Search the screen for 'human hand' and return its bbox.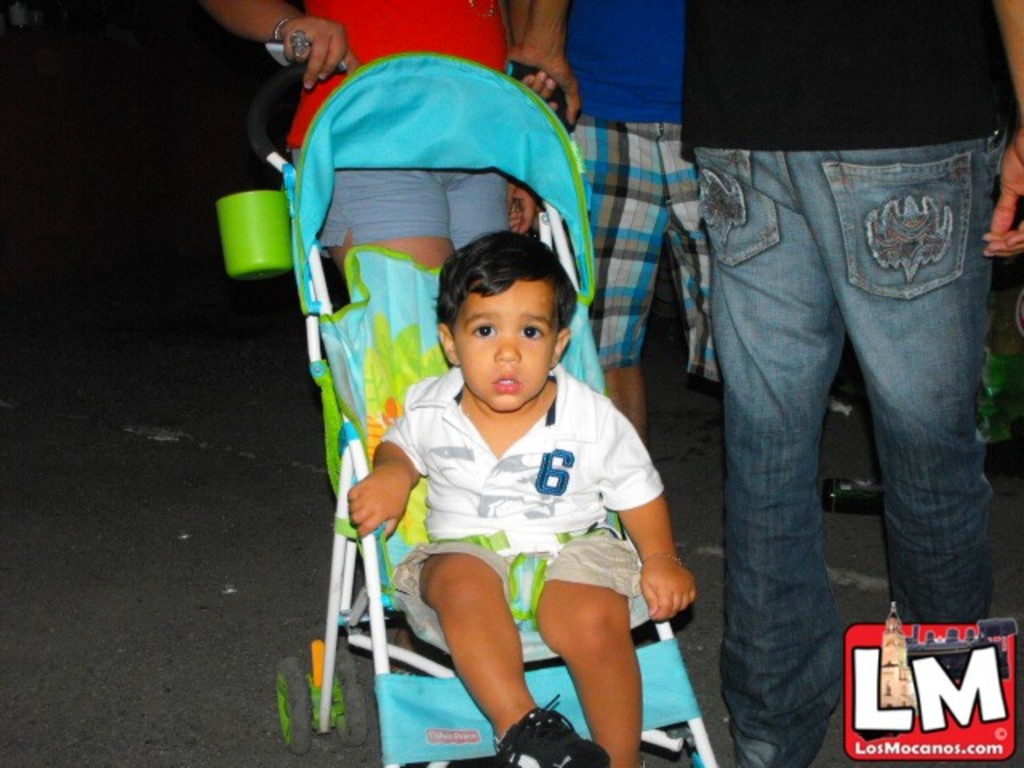
Found: [979,123,1022,262].
